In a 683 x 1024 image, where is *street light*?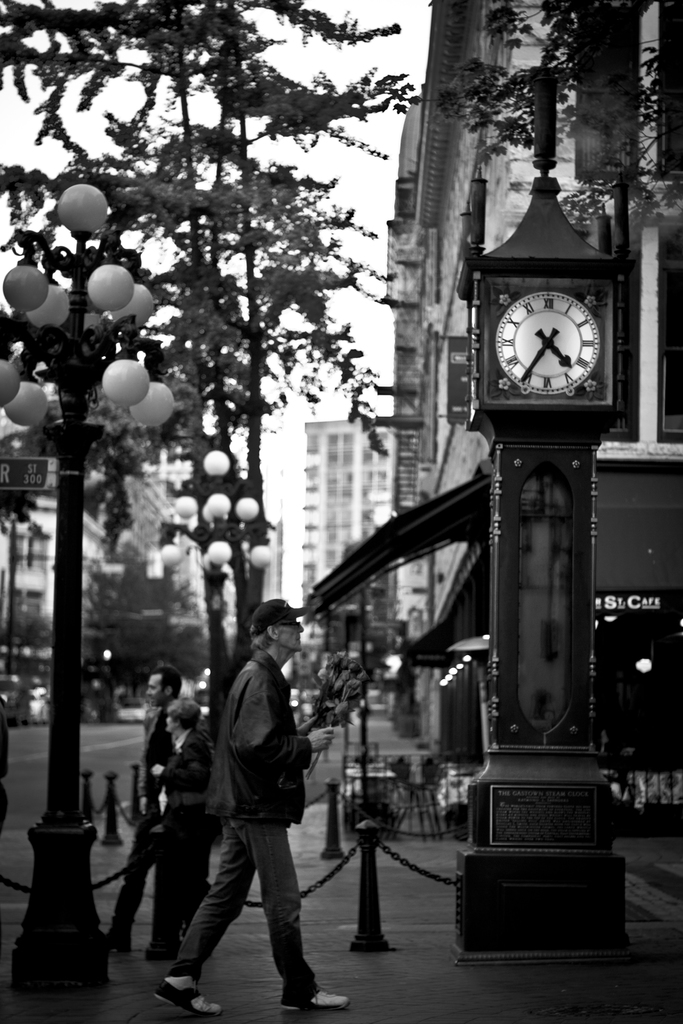
170:442:277:750.
